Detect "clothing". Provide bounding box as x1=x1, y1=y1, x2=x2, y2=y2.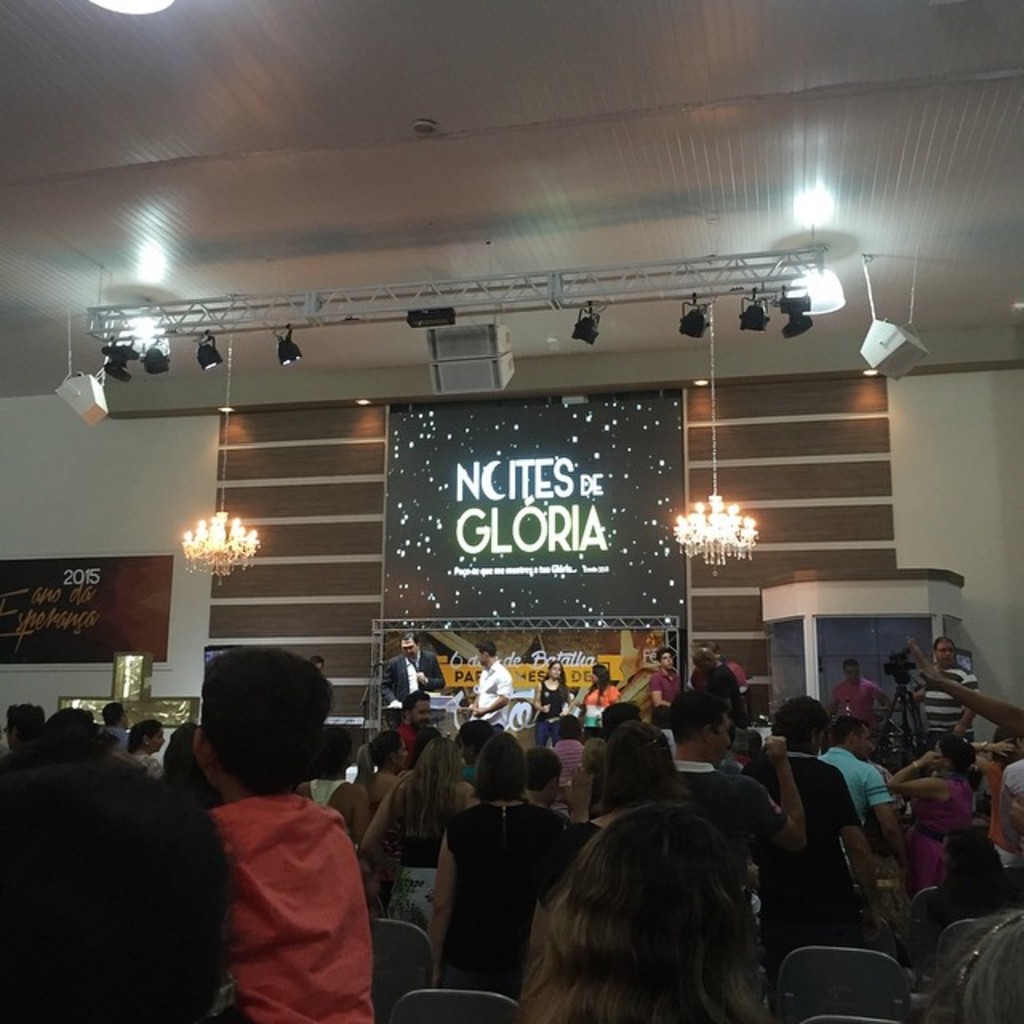
x1=830, y1=754, x2=891, y2=813.
